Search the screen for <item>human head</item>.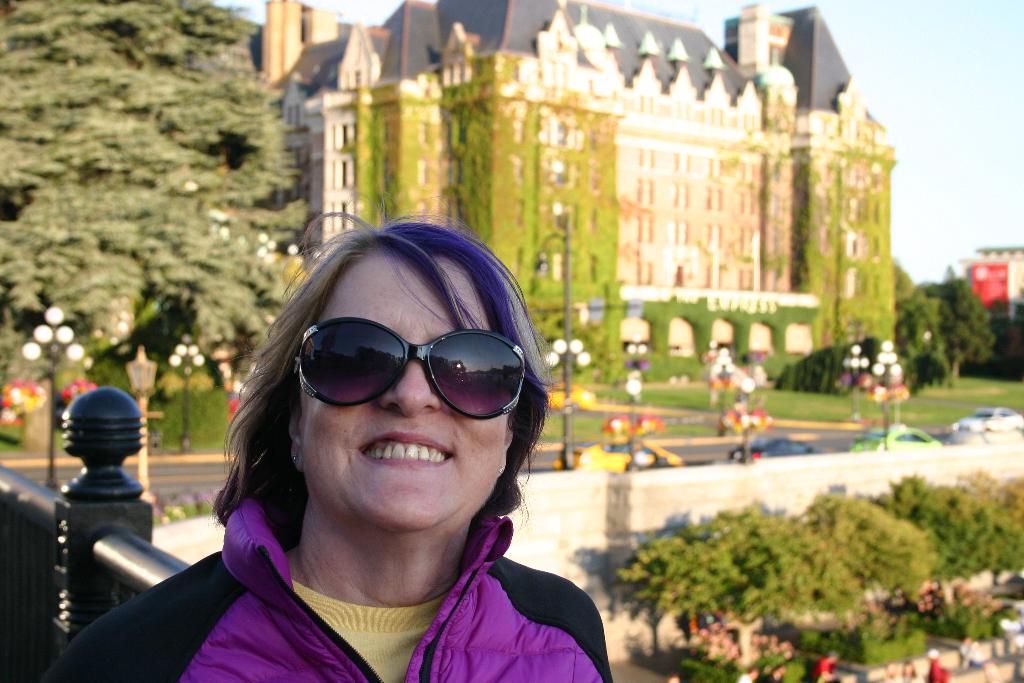
Found at 776:664:785:676.
